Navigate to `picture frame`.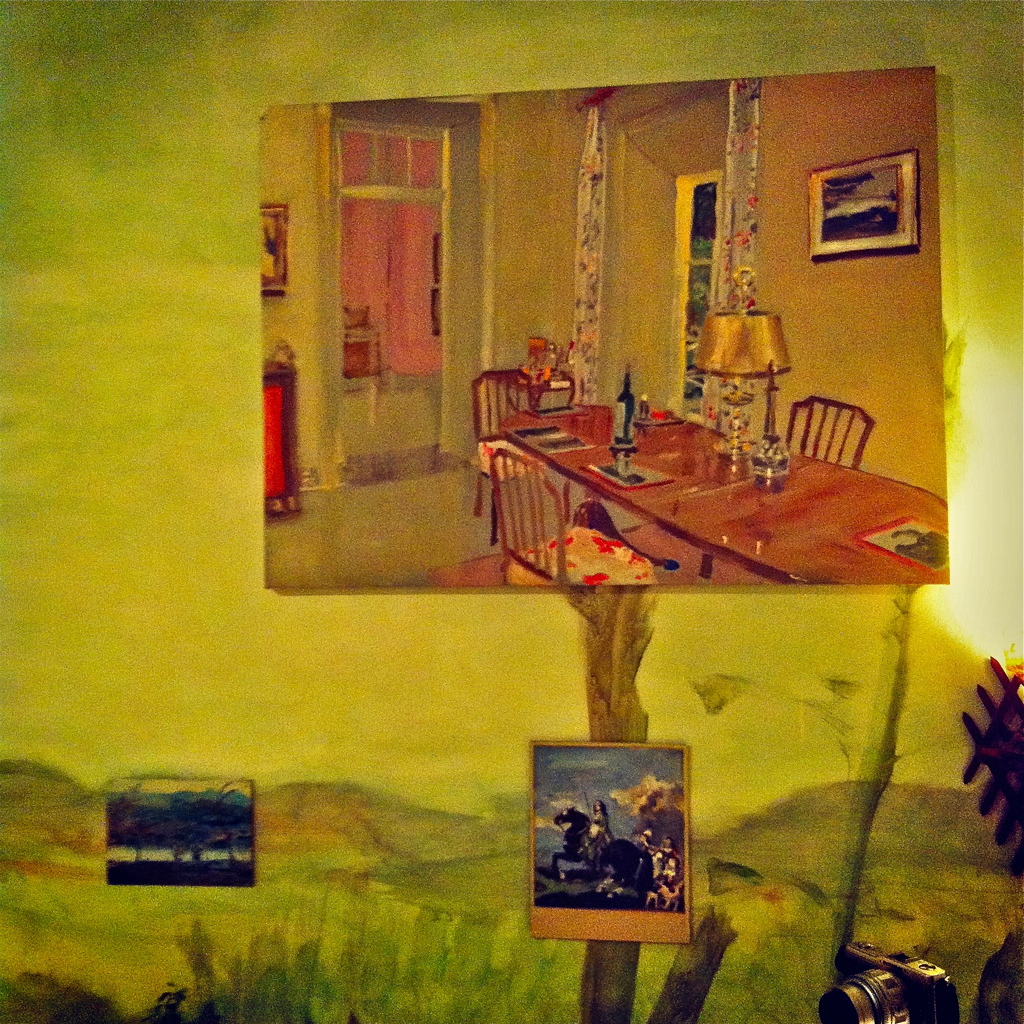
Navigation target: region(810, 148, 919, 259).
